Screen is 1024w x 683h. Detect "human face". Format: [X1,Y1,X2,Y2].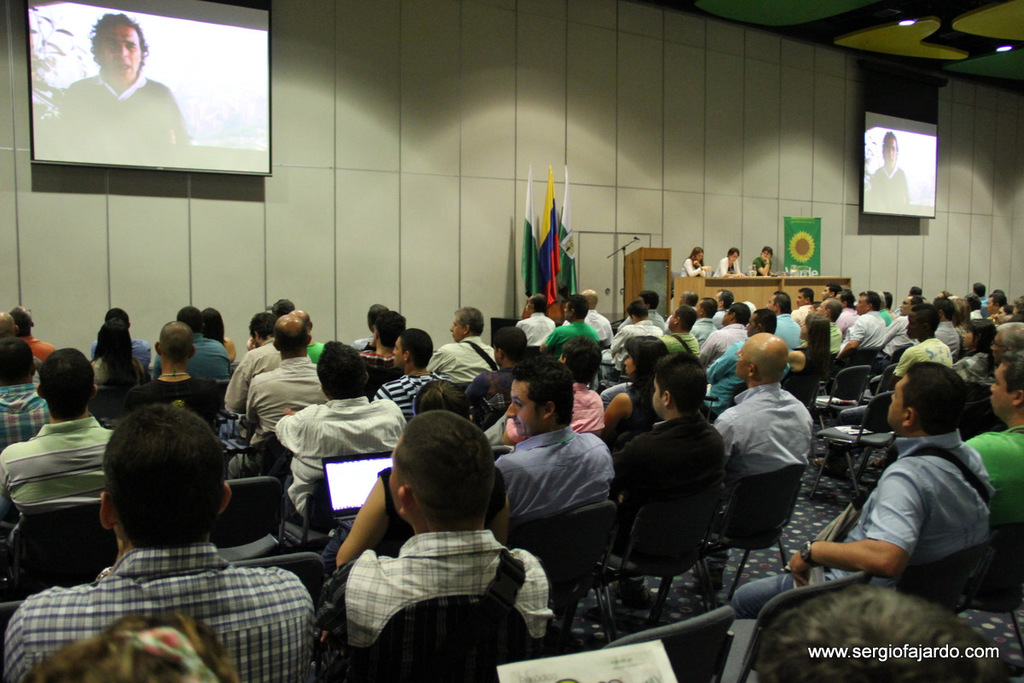
[883,140,895,167].
